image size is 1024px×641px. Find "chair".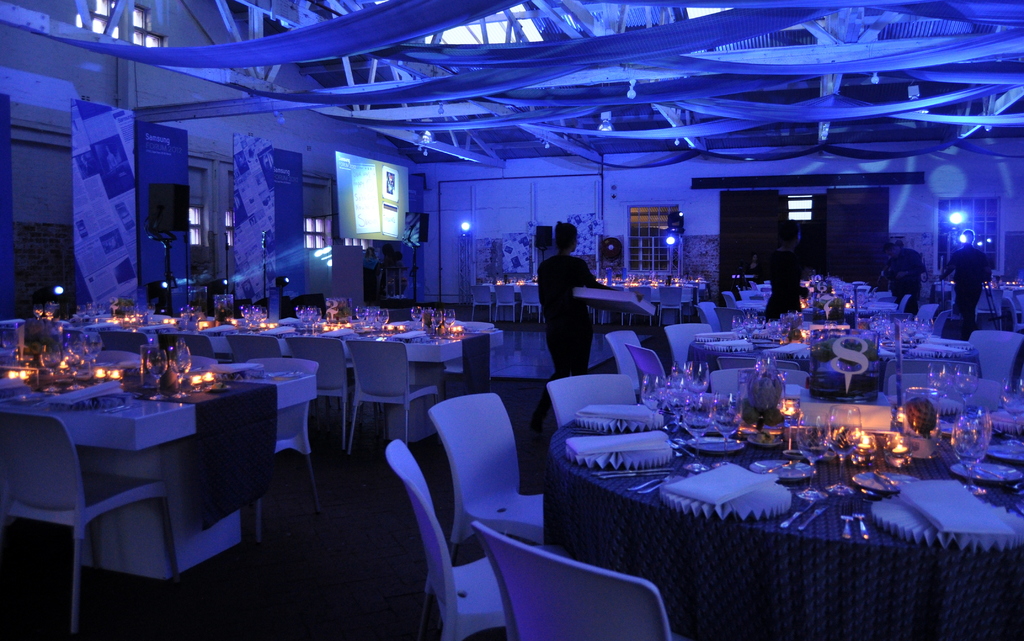
{"left": 349, "top": 336, "right": 443, "bottom": 451}.
